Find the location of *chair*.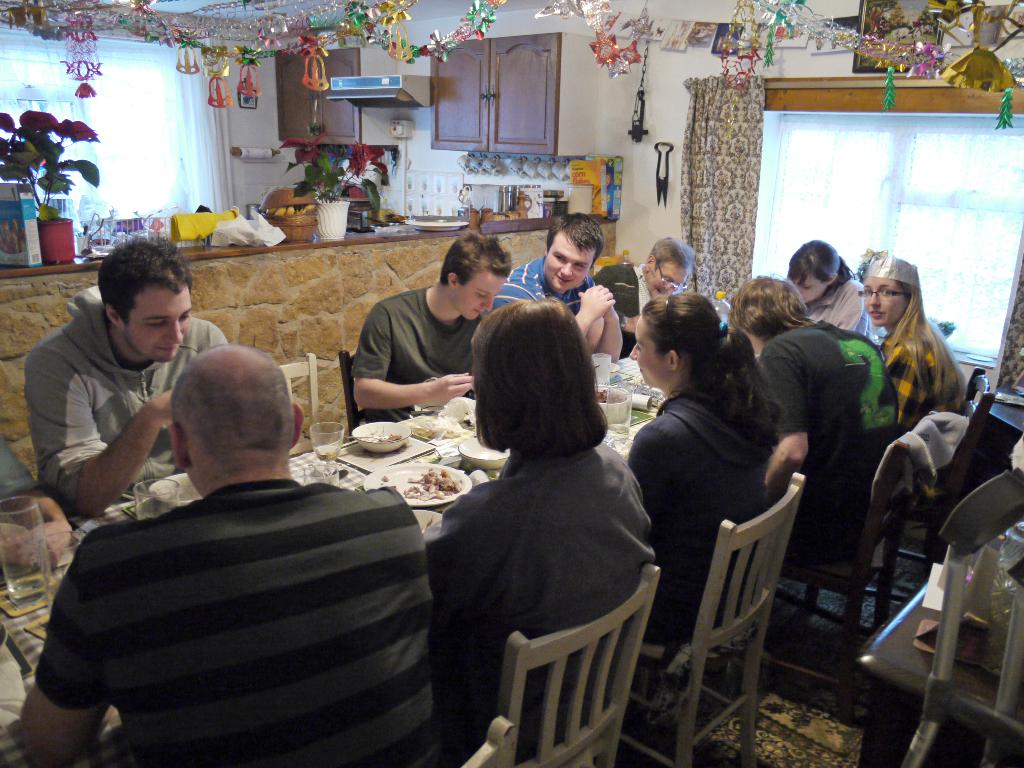
Location: (274, 350, 324, 464).
